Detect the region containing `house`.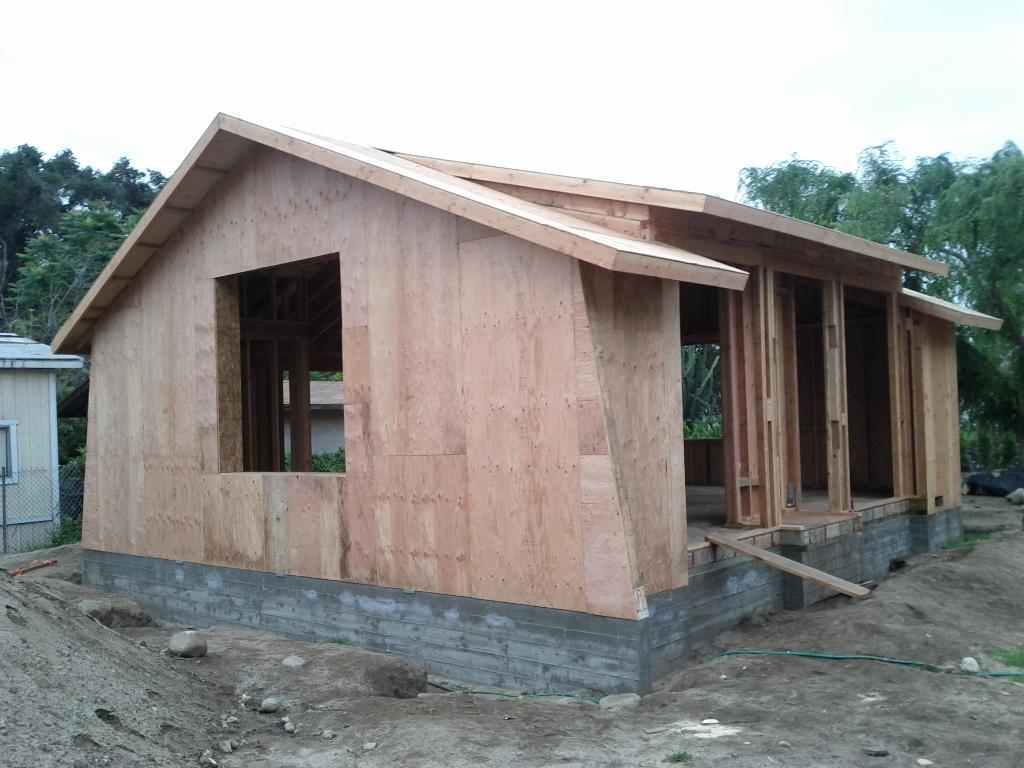
(left=0, top=342, right=84, bottom=560).
